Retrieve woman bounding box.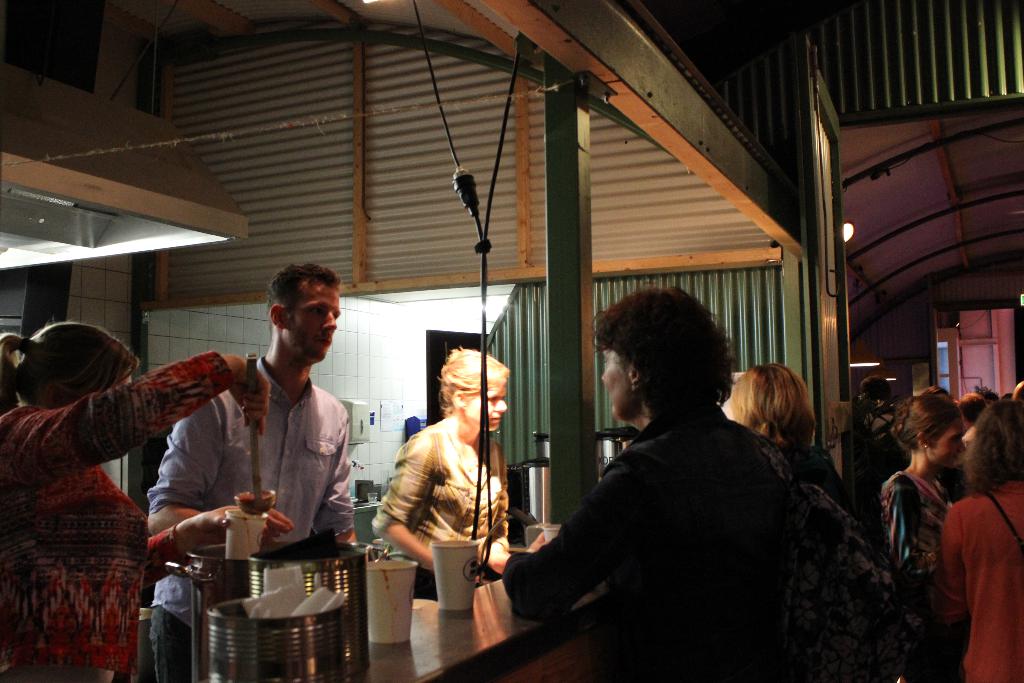
Bounding box: (x1=935, y1=397, x2=1023, y2=682).
